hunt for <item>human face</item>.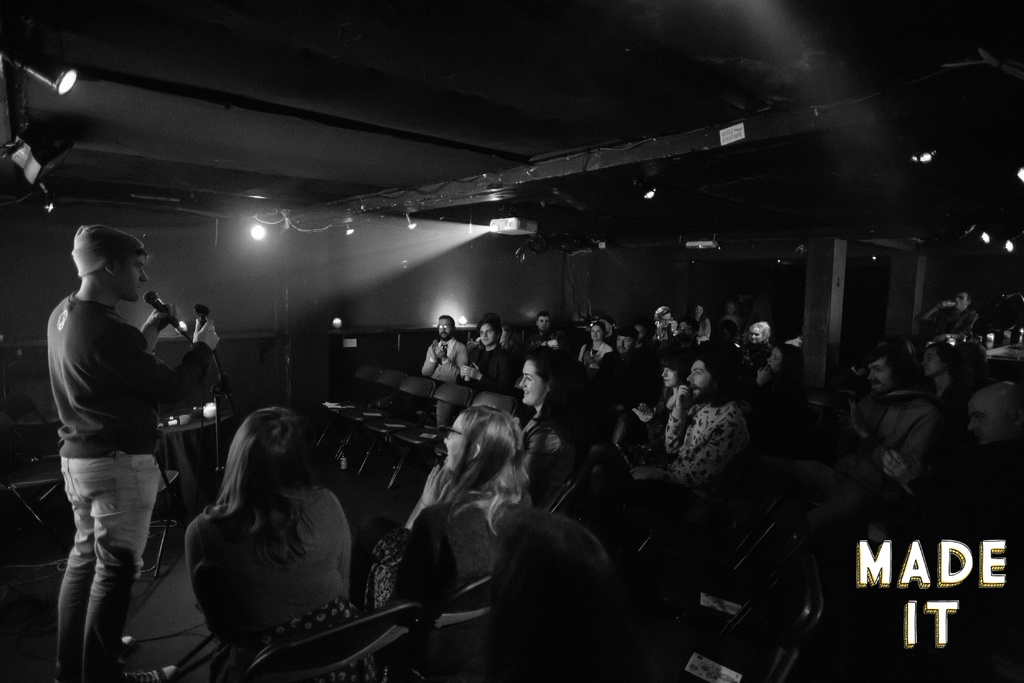
Hunted down at rect(439, 320, 452, 339).
